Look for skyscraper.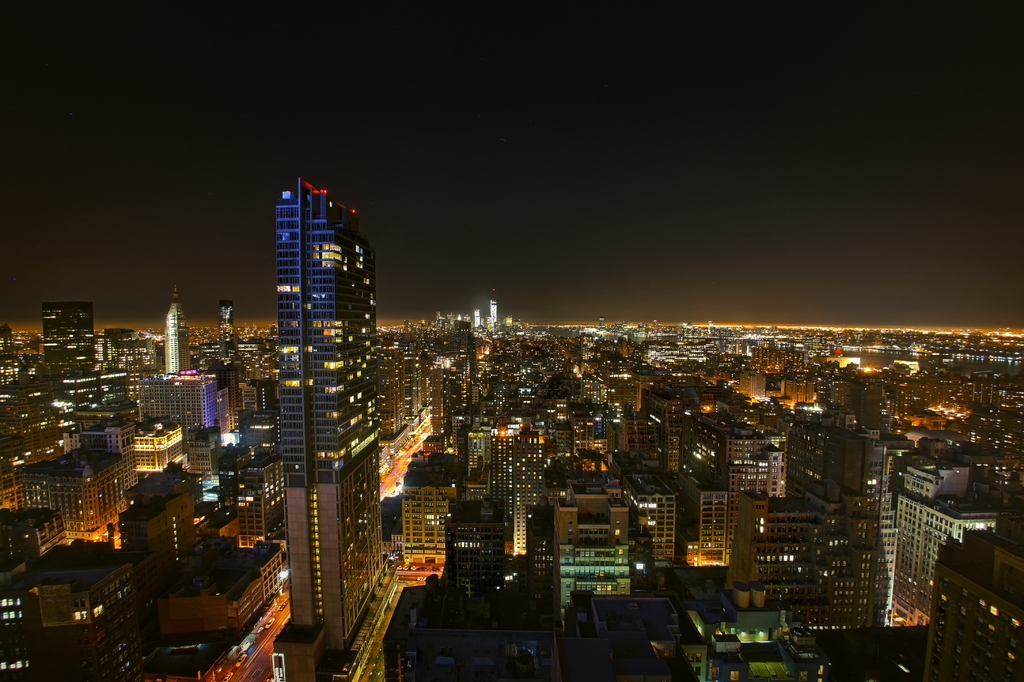
Found: detection(163, 290, 191, 379).
